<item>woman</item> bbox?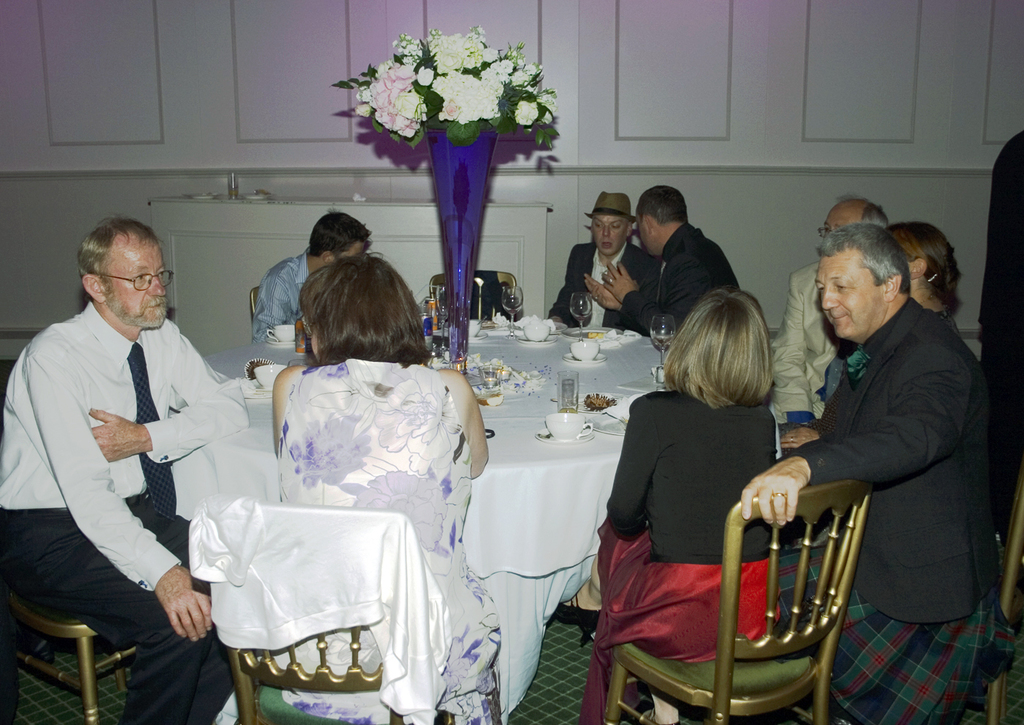
<region>606, 269, 820, 710</region>
